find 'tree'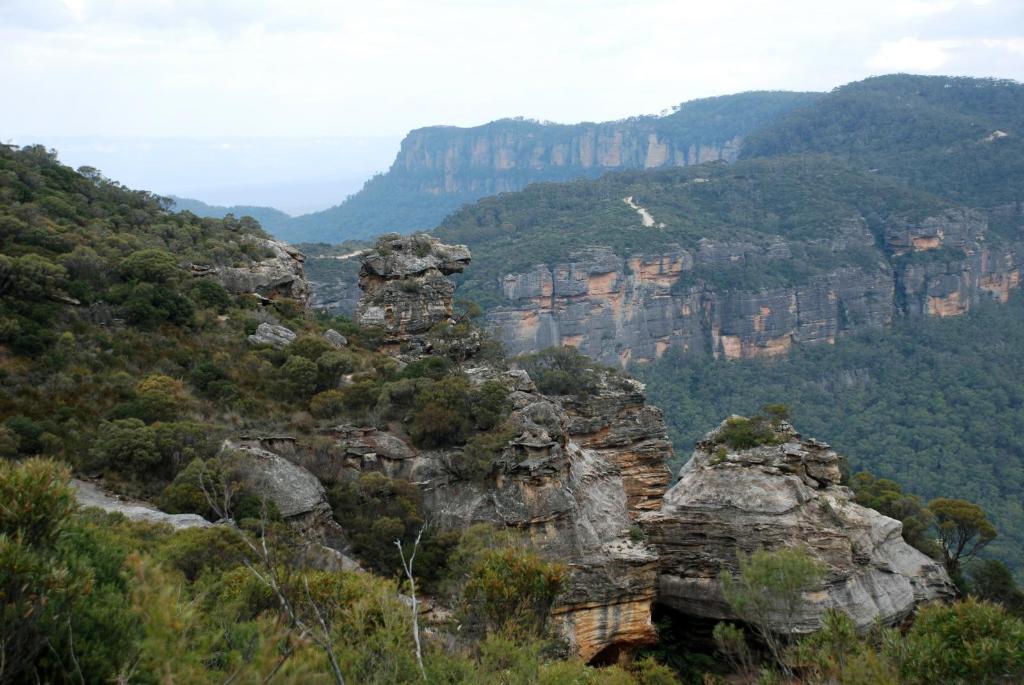
Rect(846, 467, 1018, 604)
